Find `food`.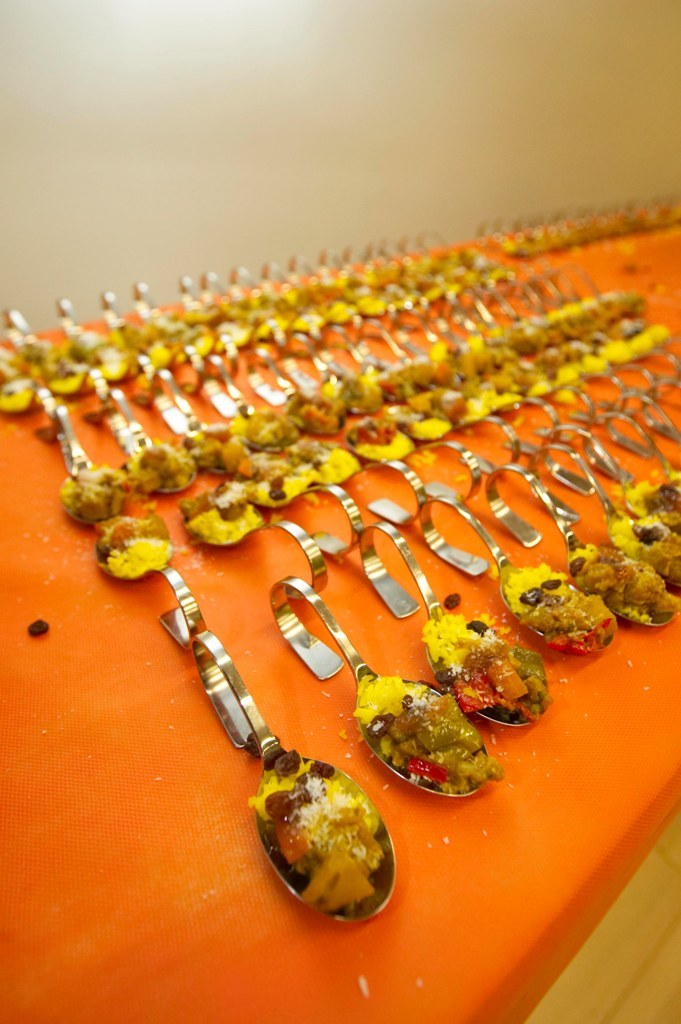
box(242, 750, 386, 913).
